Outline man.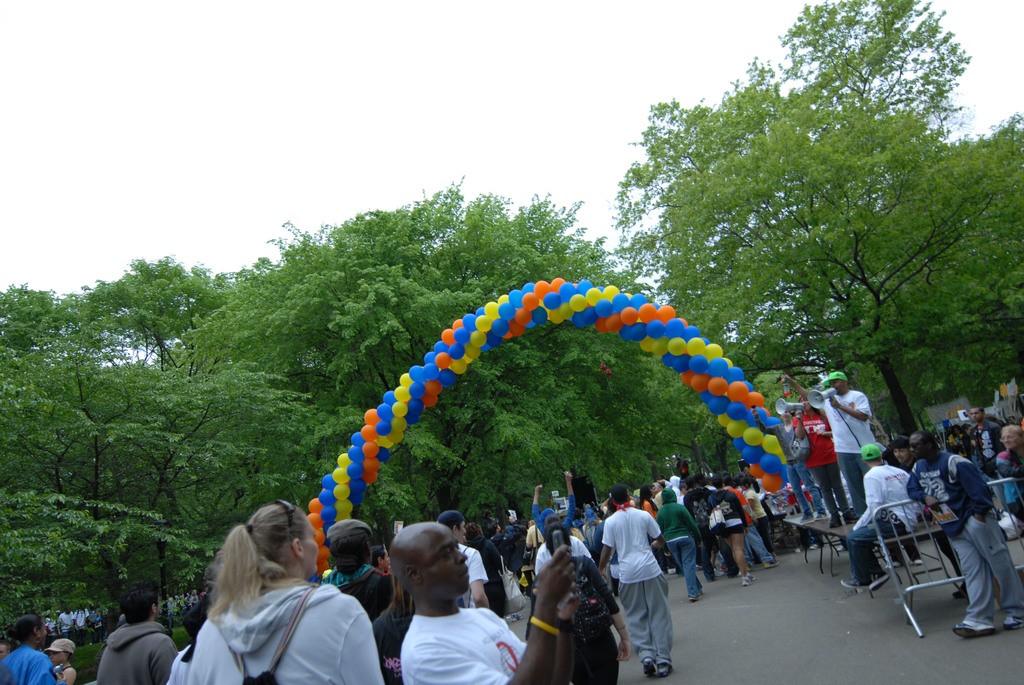
Outline: Rect(780, 371, 890, 522).
